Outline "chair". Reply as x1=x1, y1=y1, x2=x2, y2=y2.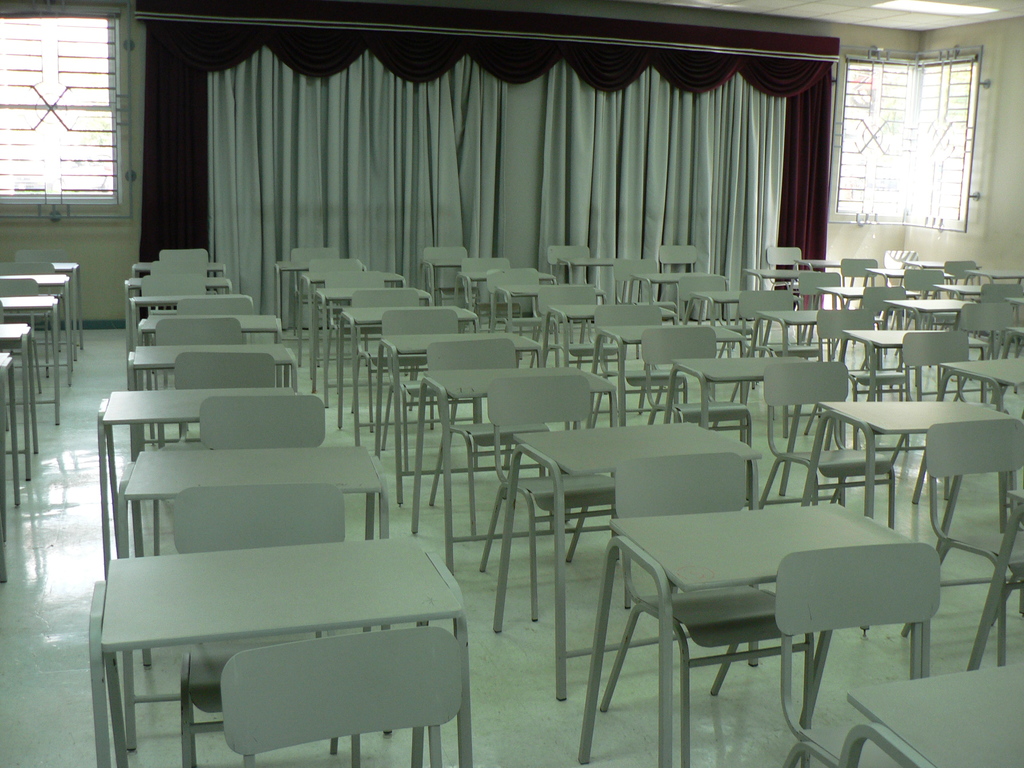
x1=900, y1=417, x2=1023, y2=678.
